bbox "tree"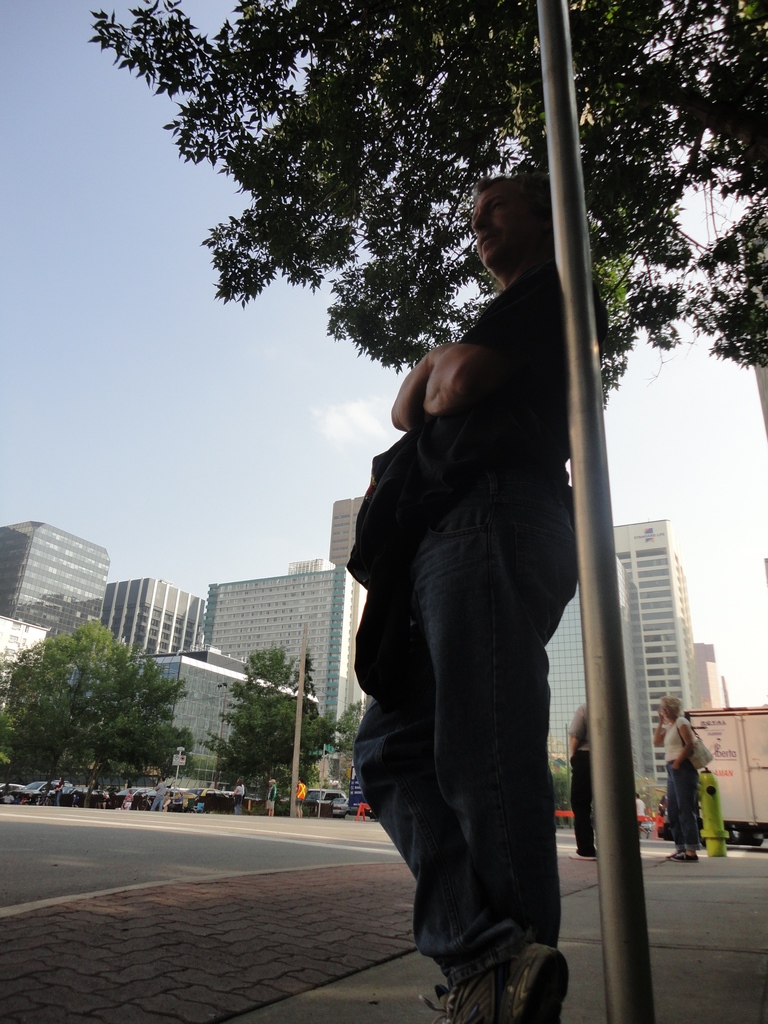
327 686 359 819
